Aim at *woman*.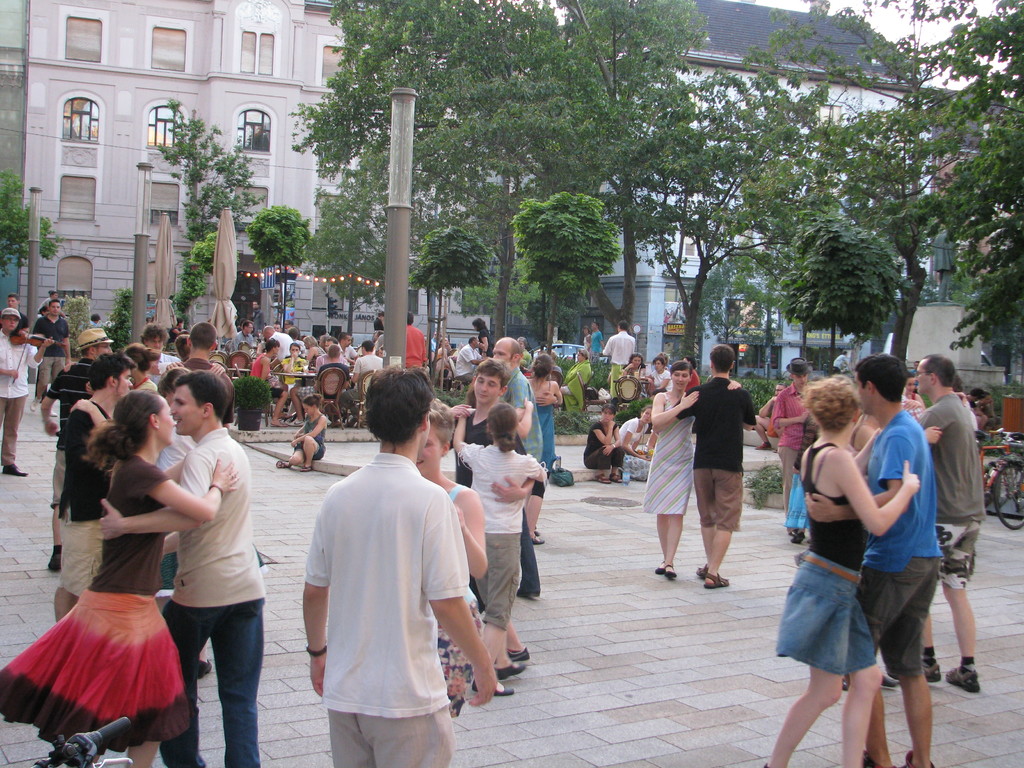
Aimed at (left=513, top=335, right=530, bottom=369).
